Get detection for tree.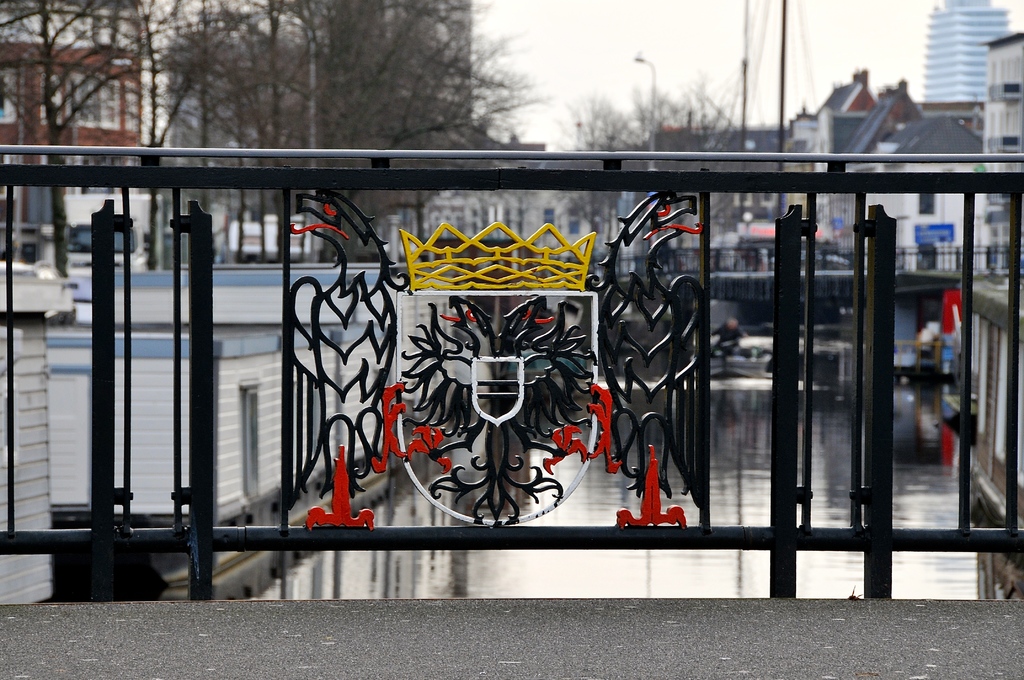
Detection: box=[159, 0, 573, 256].
